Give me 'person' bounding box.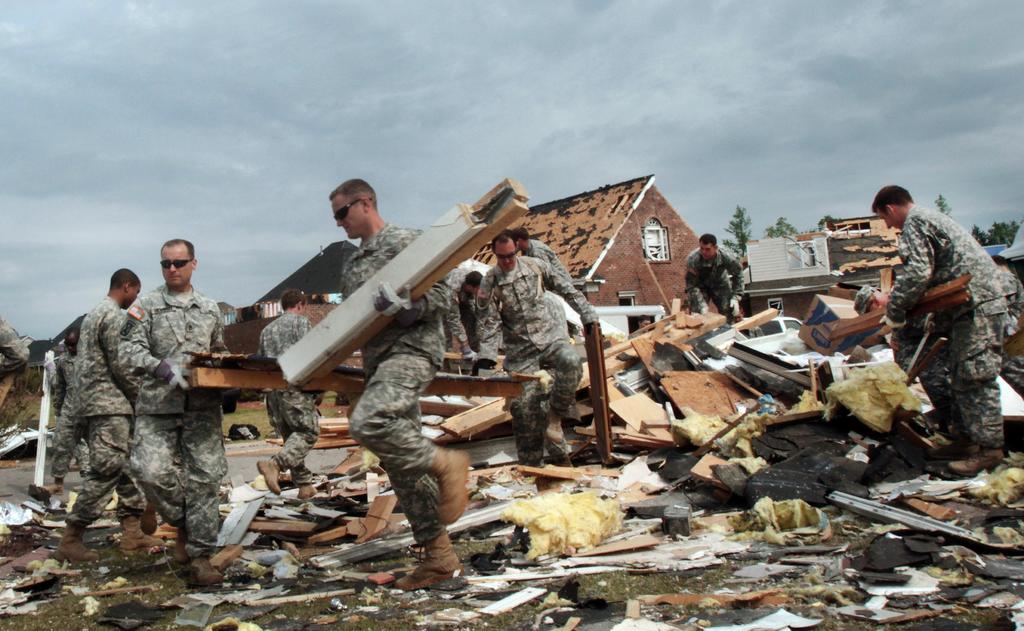
region(254, 285, 324, 498).
